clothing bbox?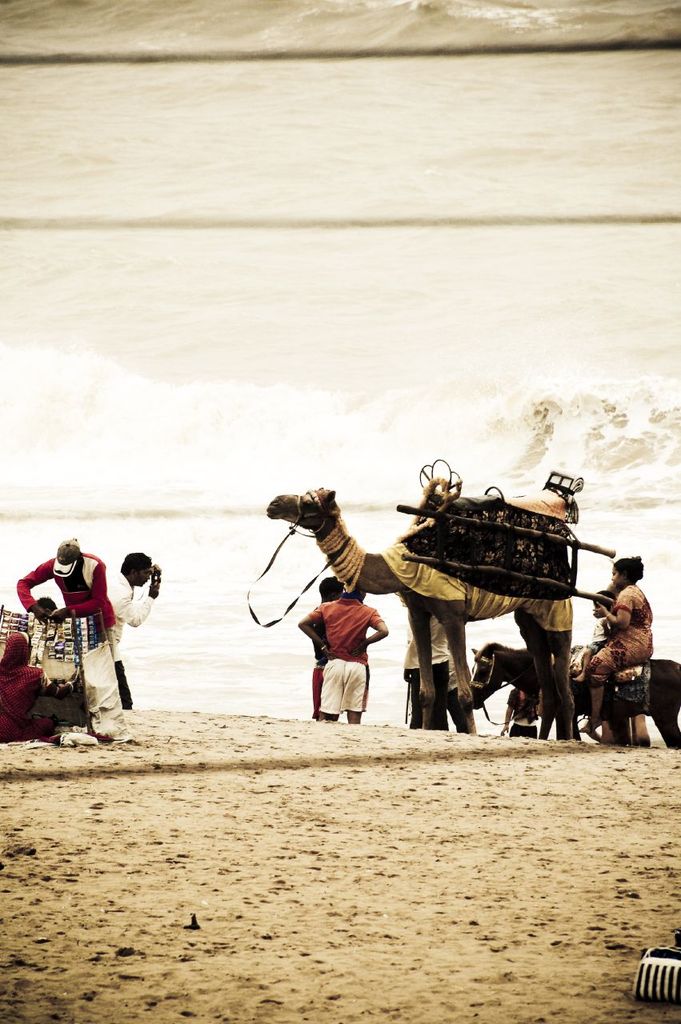
577/632/646/702
